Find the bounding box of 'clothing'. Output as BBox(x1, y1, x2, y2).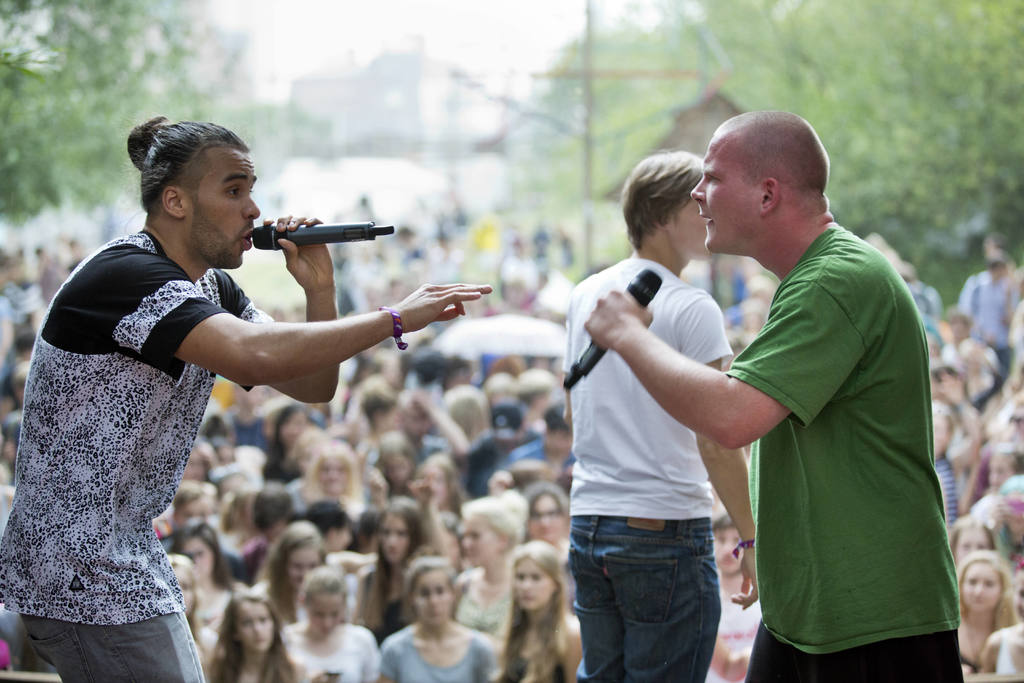
BBox(452, 566, 530, 668).
